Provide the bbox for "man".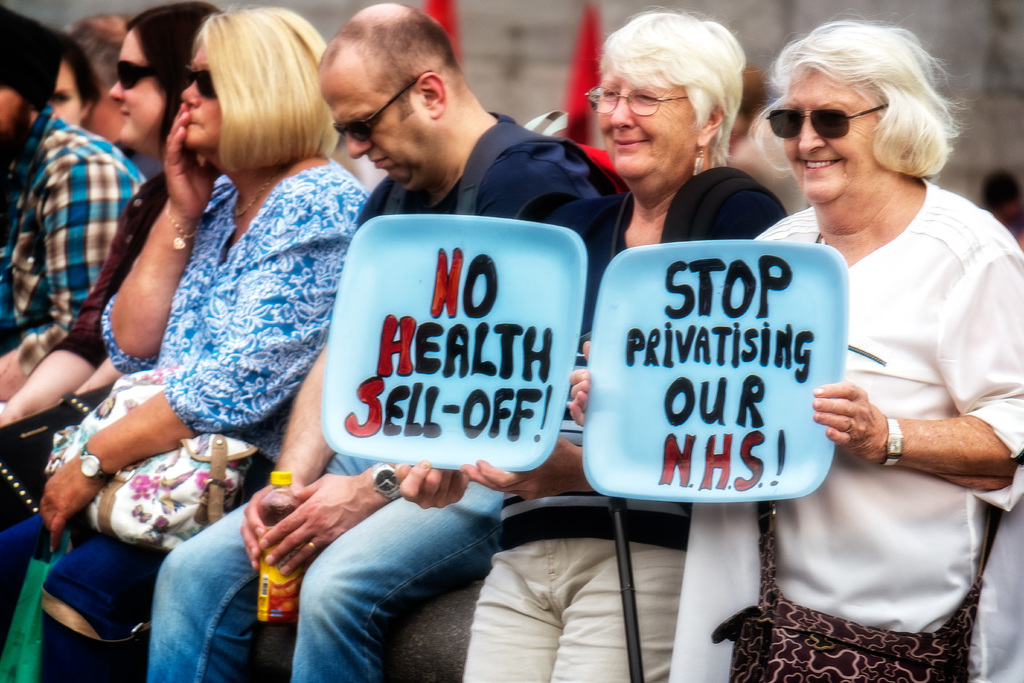
bbox=[0, 6, 153, 406].
